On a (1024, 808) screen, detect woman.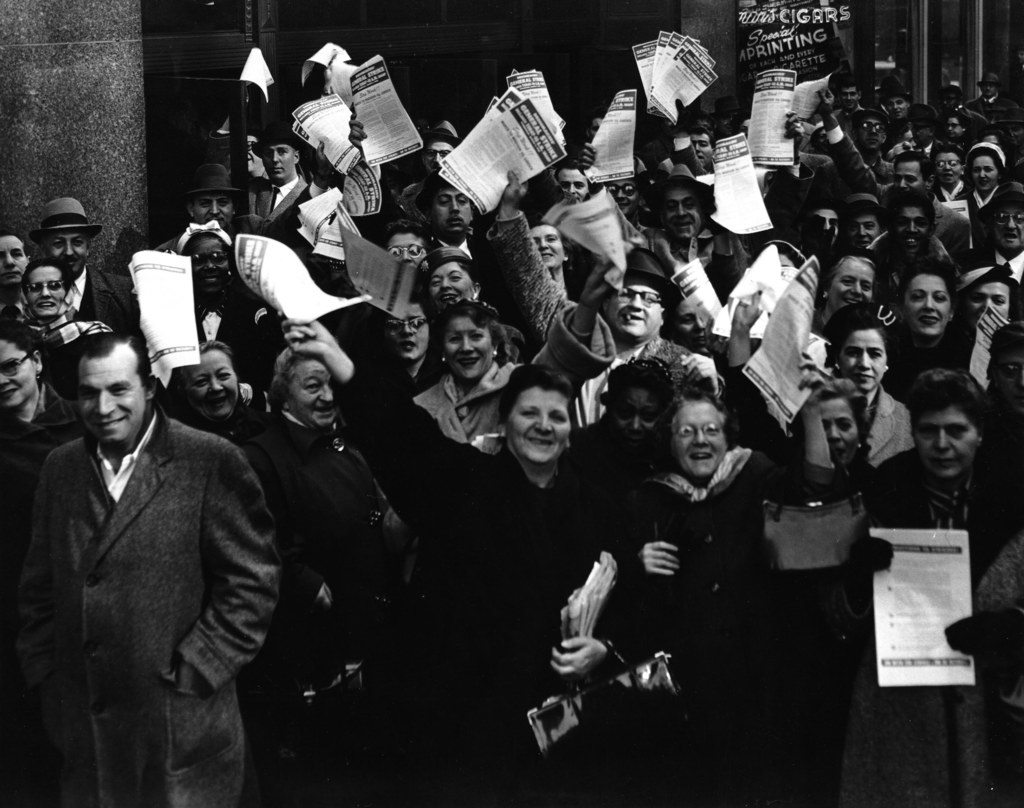
<bbox>525, 221, 573, 298</bbox>.
